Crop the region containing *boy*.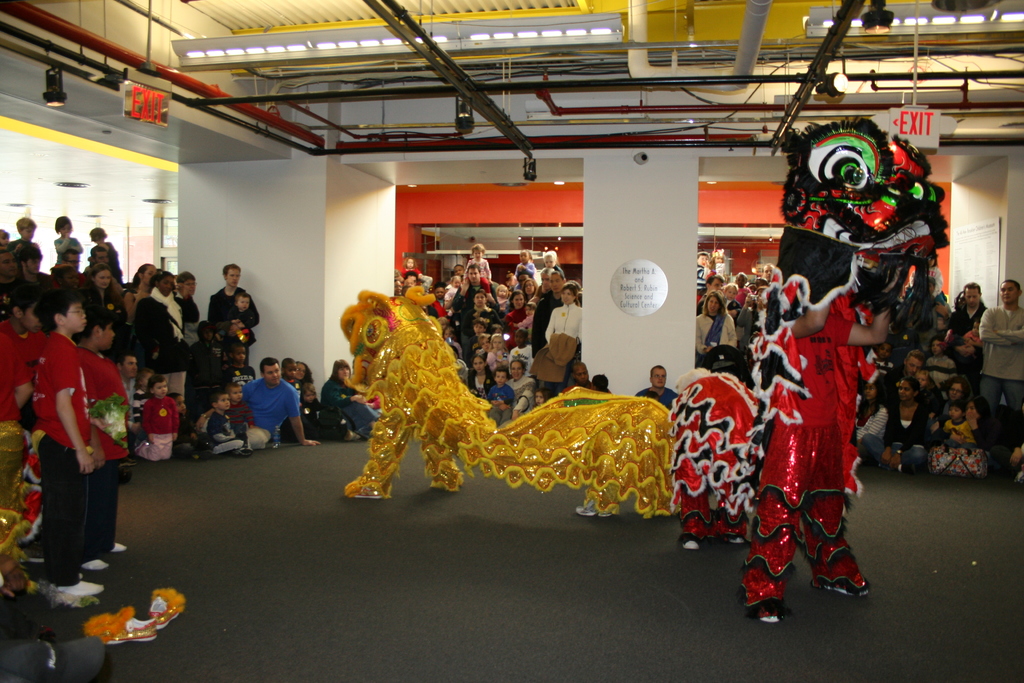
Crop region: [left=205, top=391, right=253, bottom=455].
